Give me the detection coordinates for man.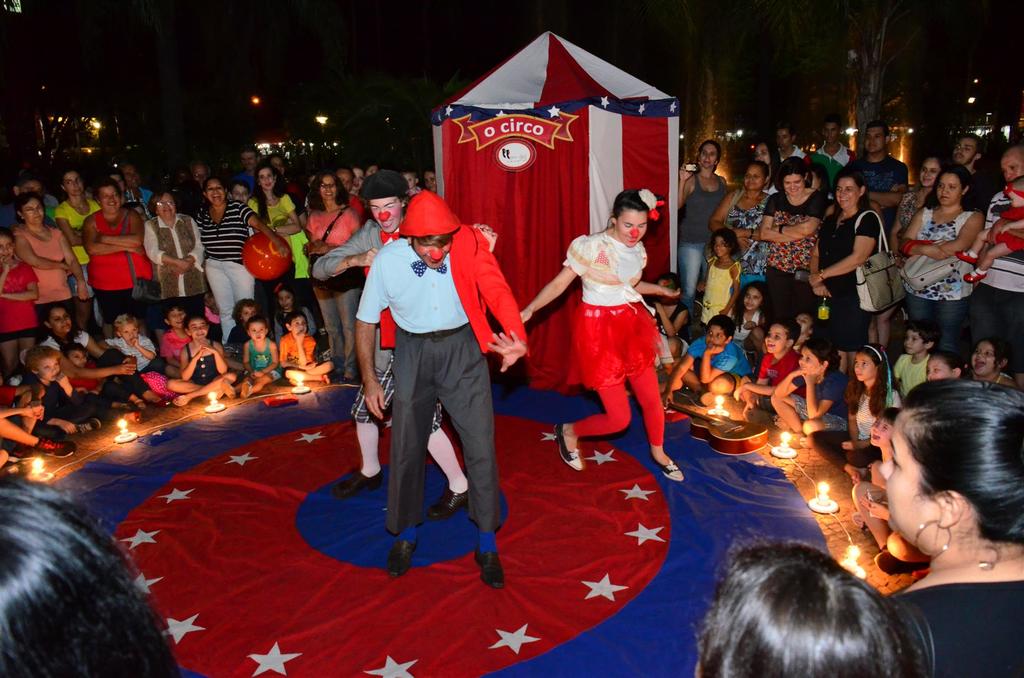
{"left": 810, "top": 117, "right": 852, "bottom": 189}.
